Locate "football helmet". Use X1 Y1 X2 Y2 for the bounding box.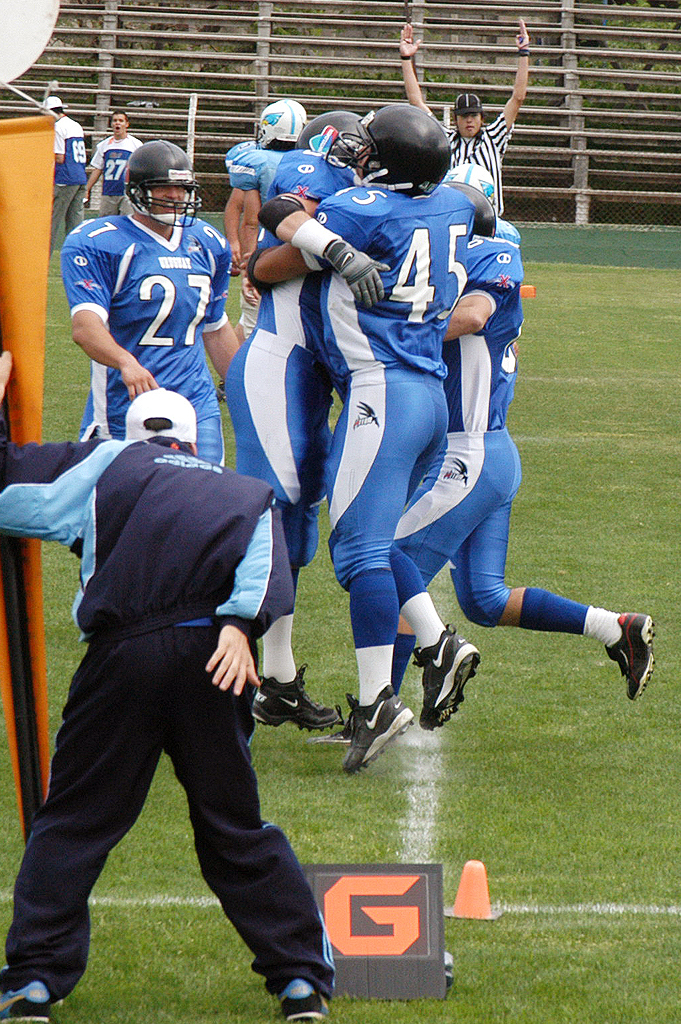
289 108 365 163.
